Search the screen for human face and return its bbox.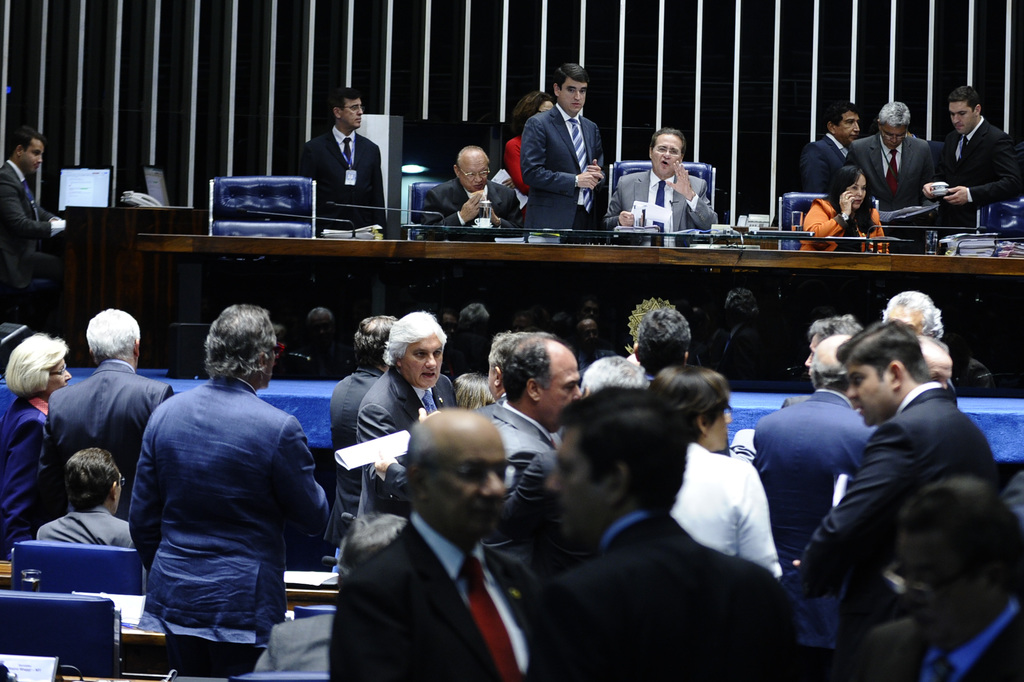
Found: x1=428, y1=430, x2=502, y2=535.
